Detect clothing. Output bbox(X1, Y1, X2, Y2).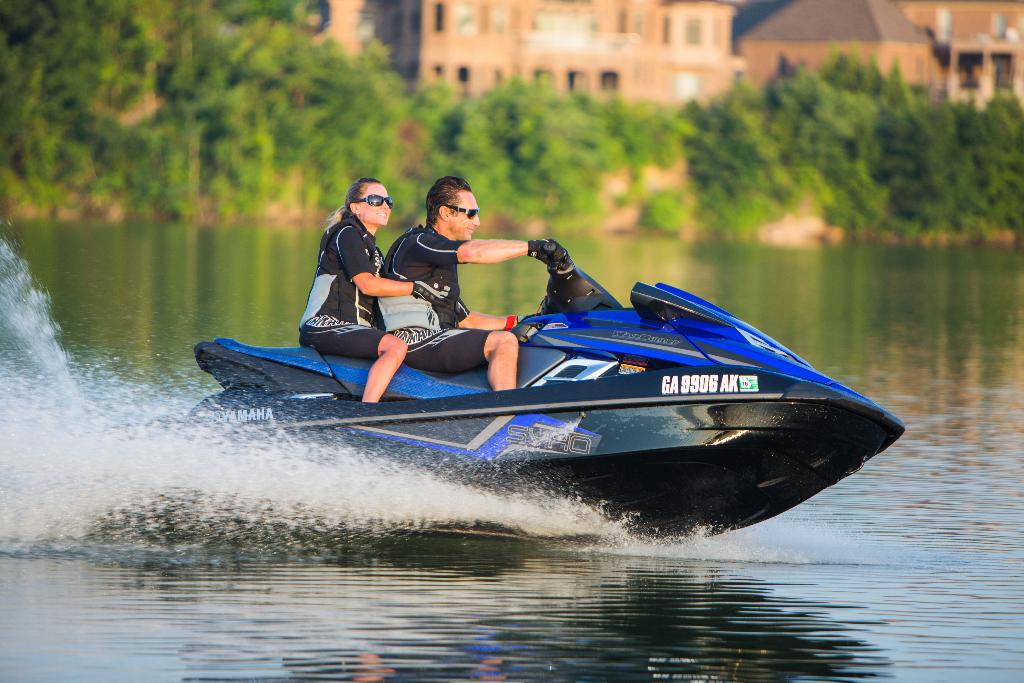
bbox(301, 183, 408, 352).
